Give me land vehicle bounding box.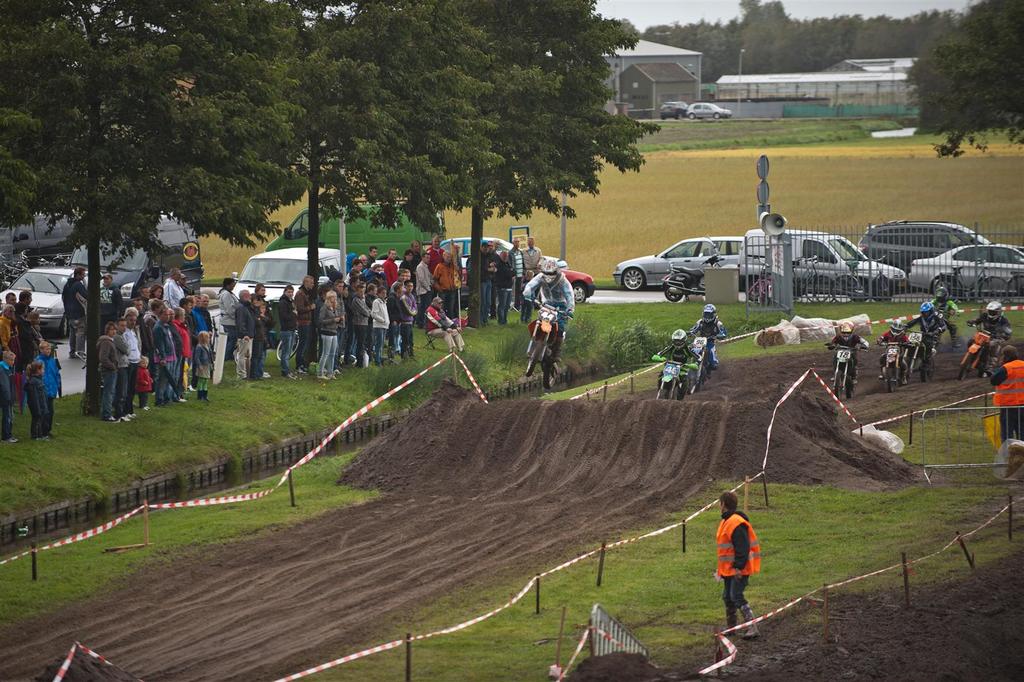
{"x1": 65, "y1": 215, "x2": 205, "y2": 311}.
